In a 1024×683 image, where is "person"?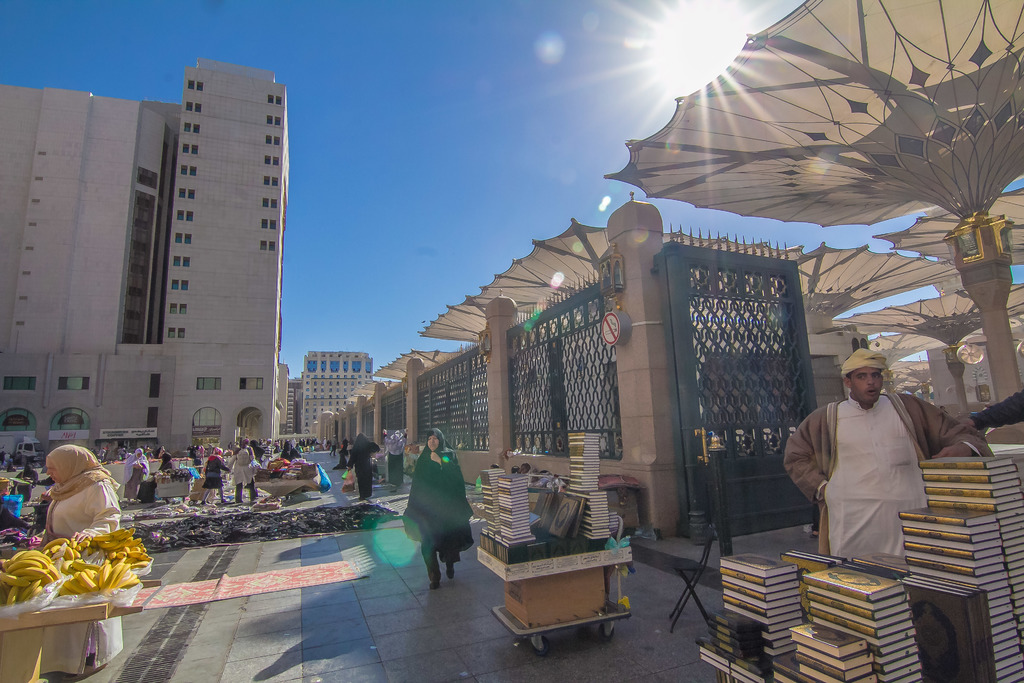
(x1=40, y1=445, x2=119, y2=678).
